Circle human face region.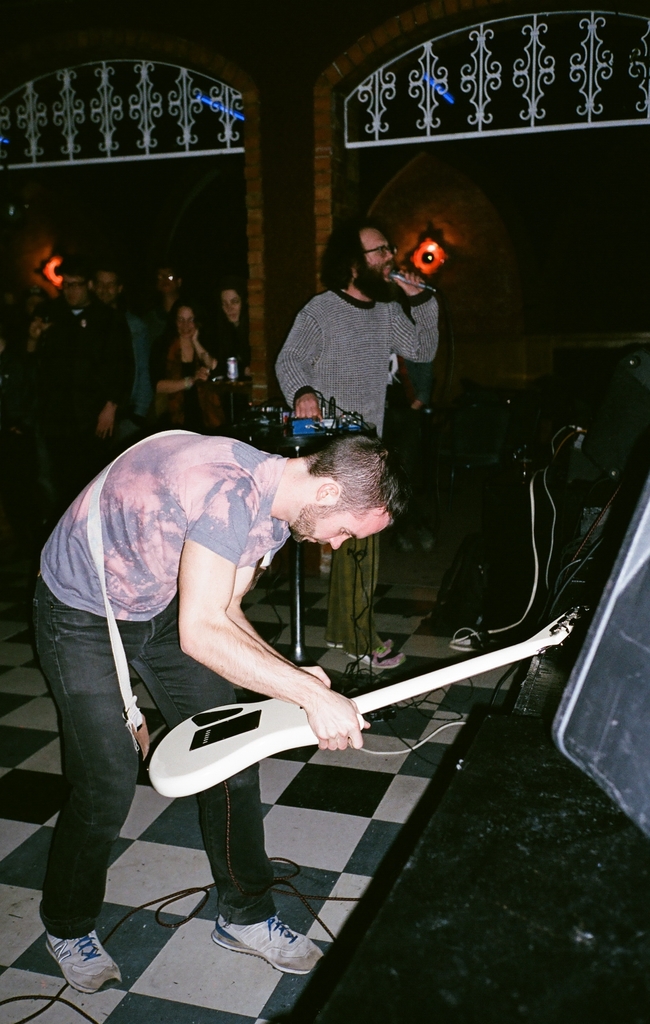
Region: 363:228:392:281.
